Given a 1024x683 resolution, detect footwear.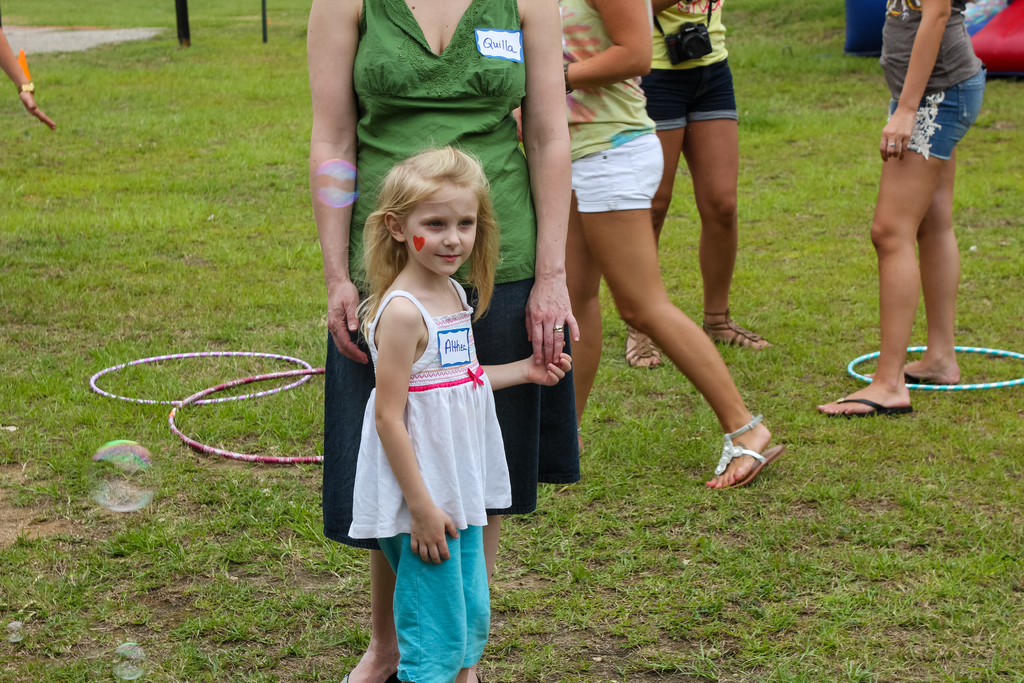
bbox(701, 306, 778, 352).
